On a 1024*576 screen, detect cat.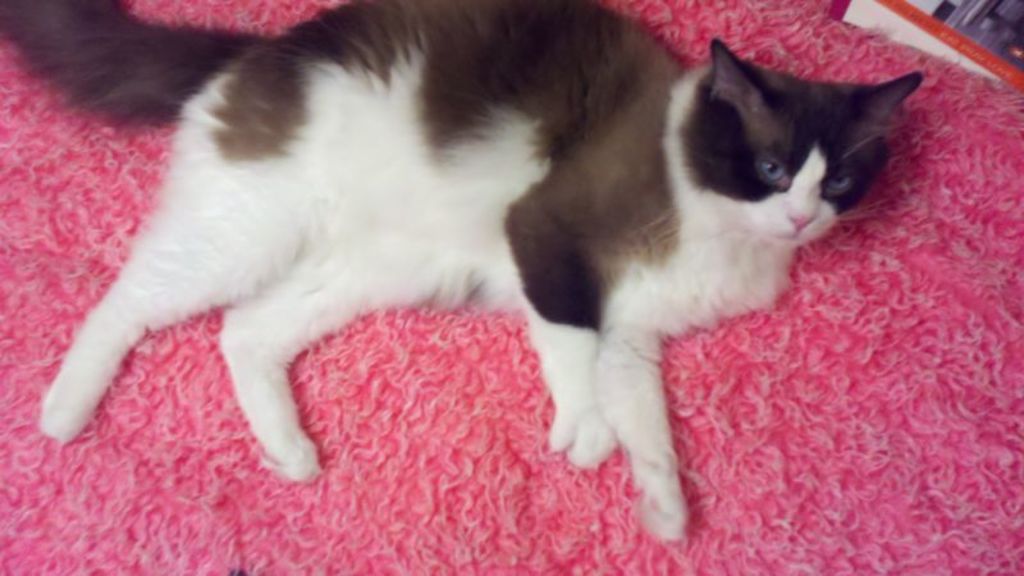
l=0, t=0, r=927, b=549.
